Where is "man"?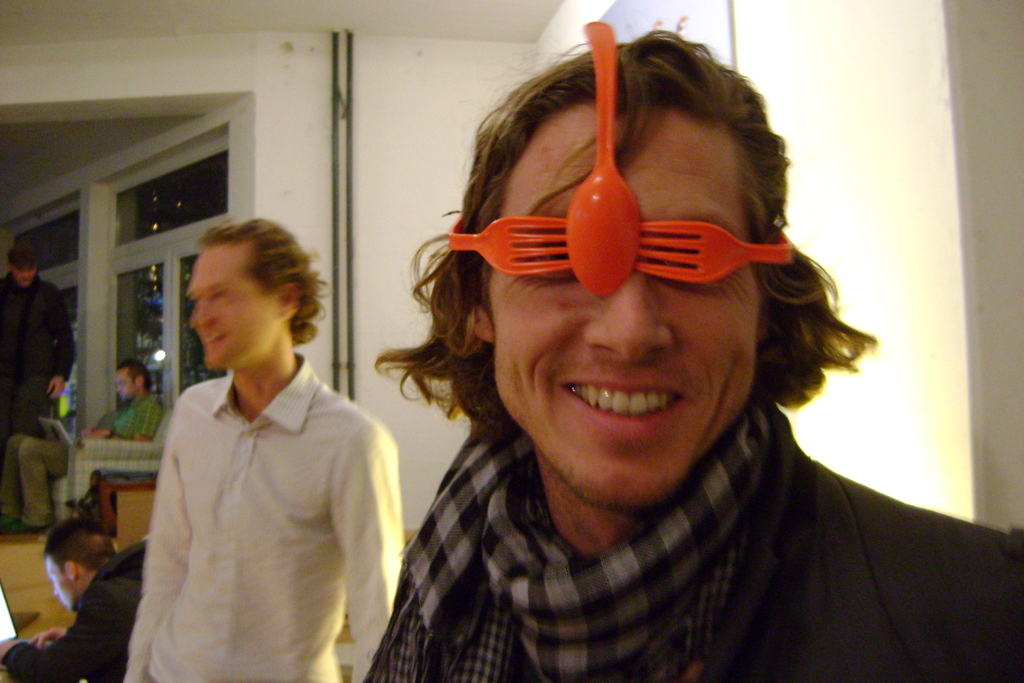
{"x1": 0, "y1": 360, "x2": 159, "y2": 537}.
